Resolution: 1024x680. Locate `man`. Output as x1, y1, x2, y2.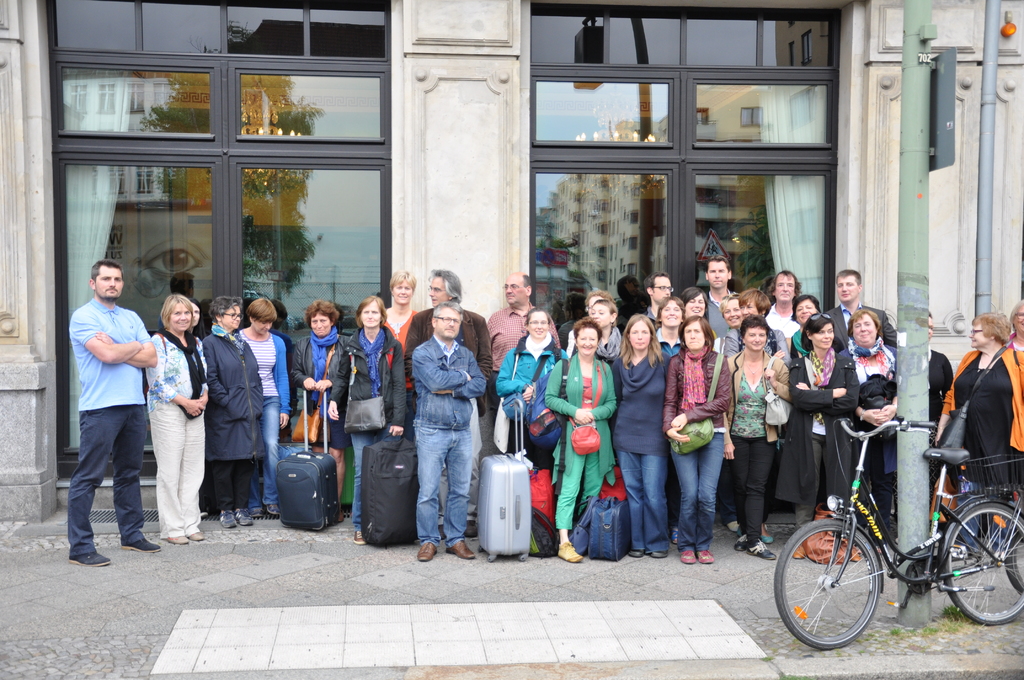
621, 269, 669, 339.
